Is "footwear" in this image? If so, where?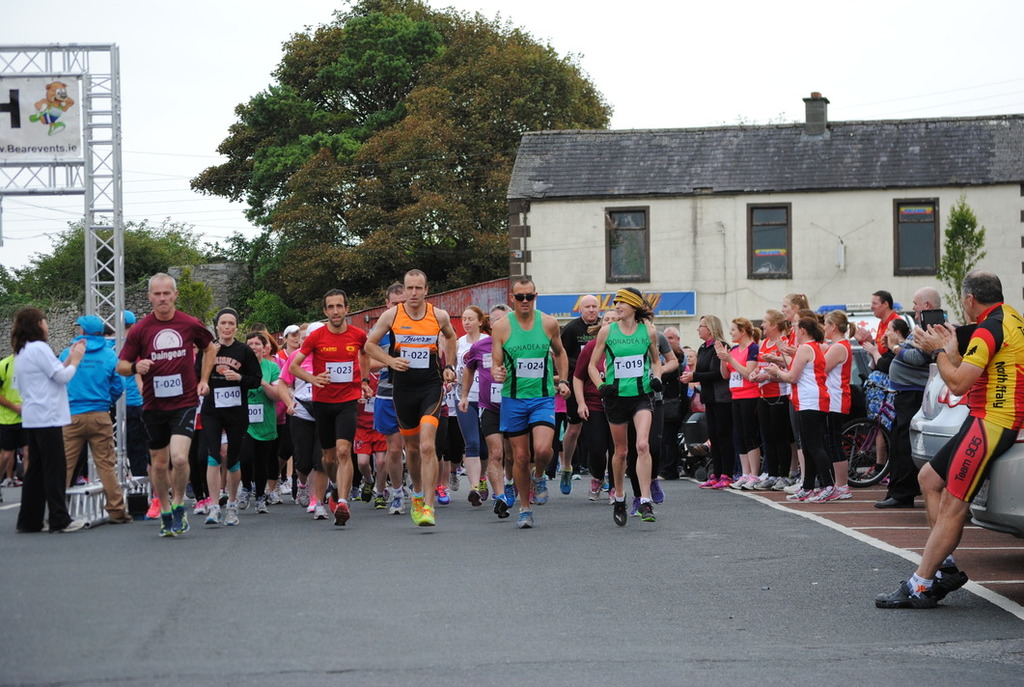
Yes, at region(310, 500, 331, 517).
